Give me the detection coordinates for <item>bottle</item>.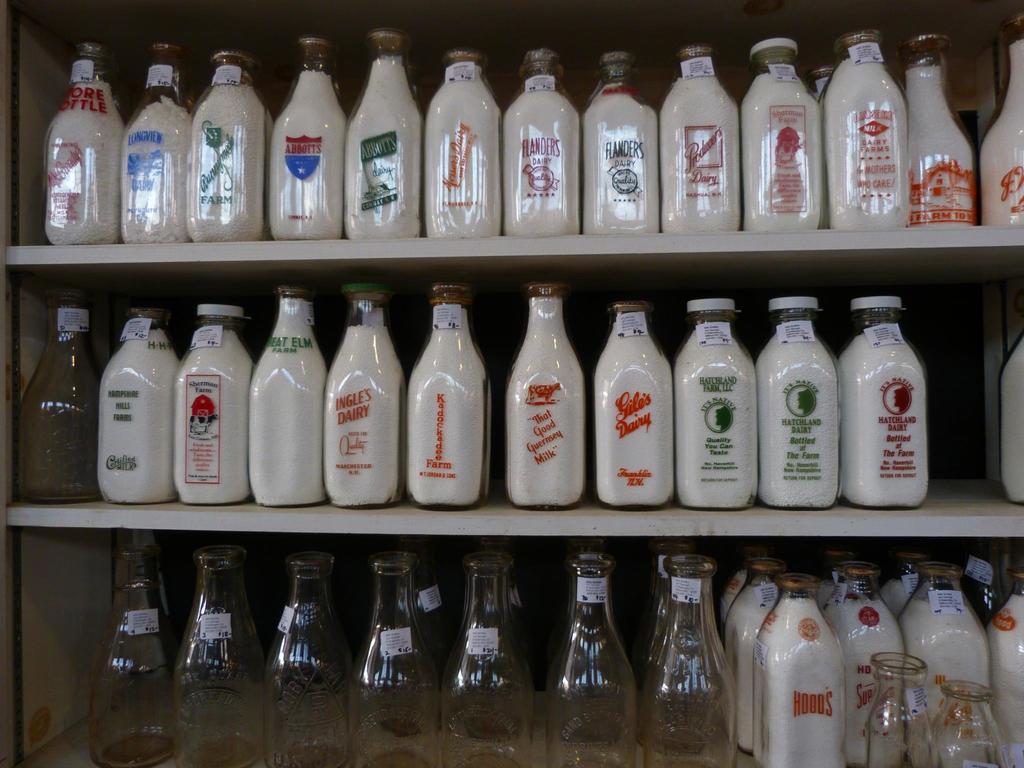
[88, 552, 178, 767].
